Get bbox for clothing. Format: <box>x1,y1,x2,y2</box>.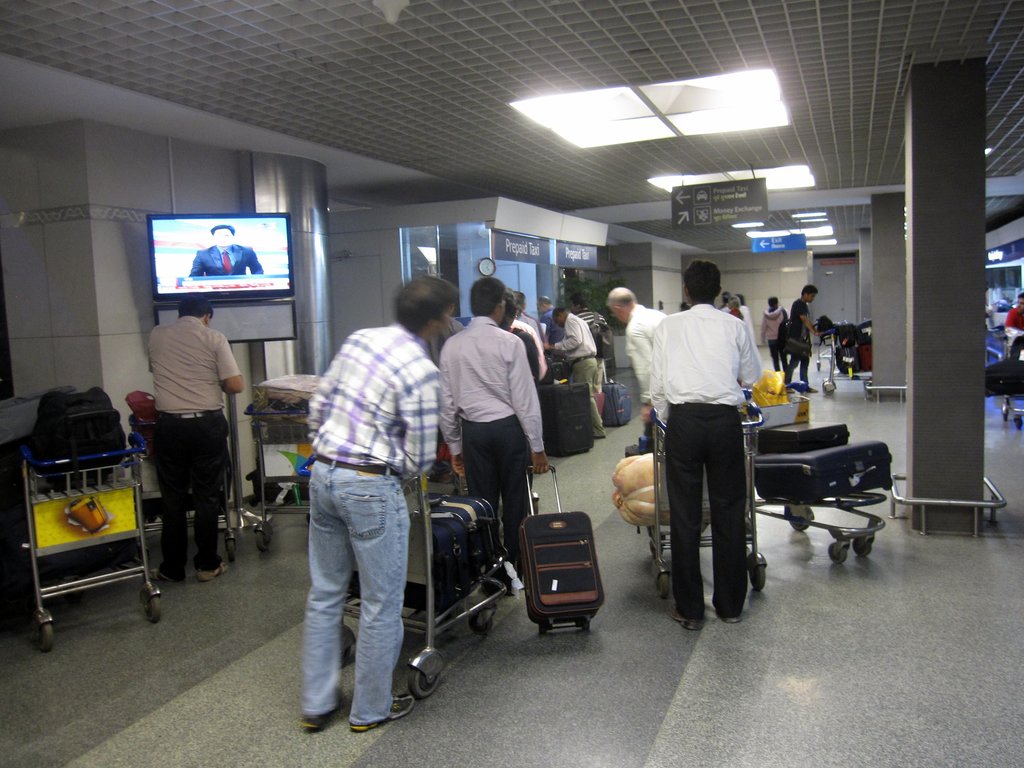
<box>780,291,810,389</box>.
